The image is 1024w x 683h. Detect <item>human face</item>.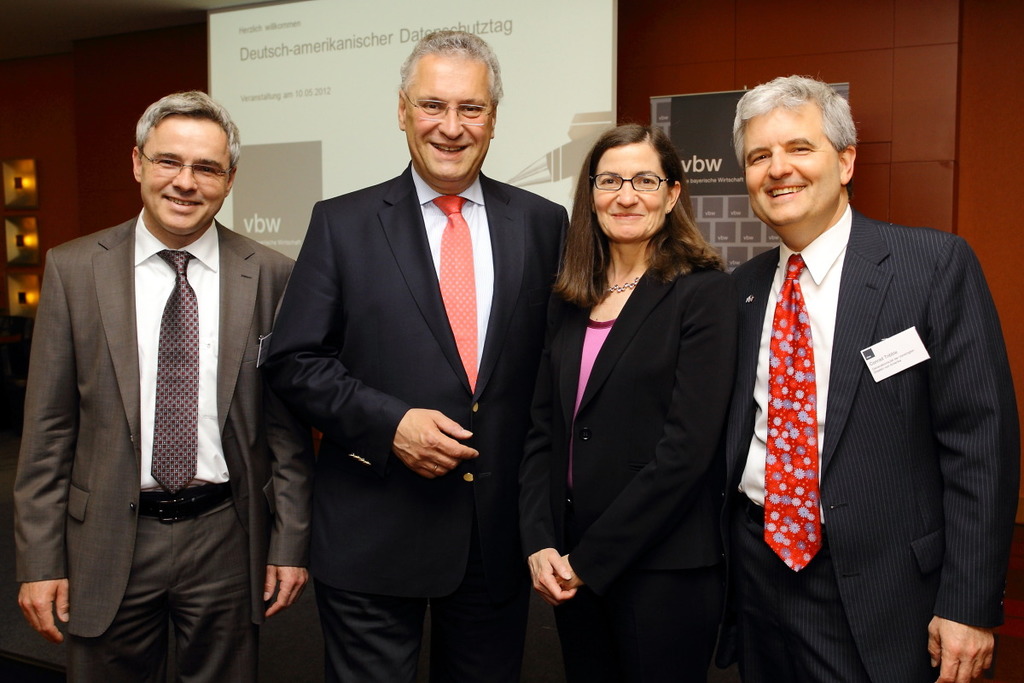
Detection: [x1=742, y1=104, x2=838, y2=225].
